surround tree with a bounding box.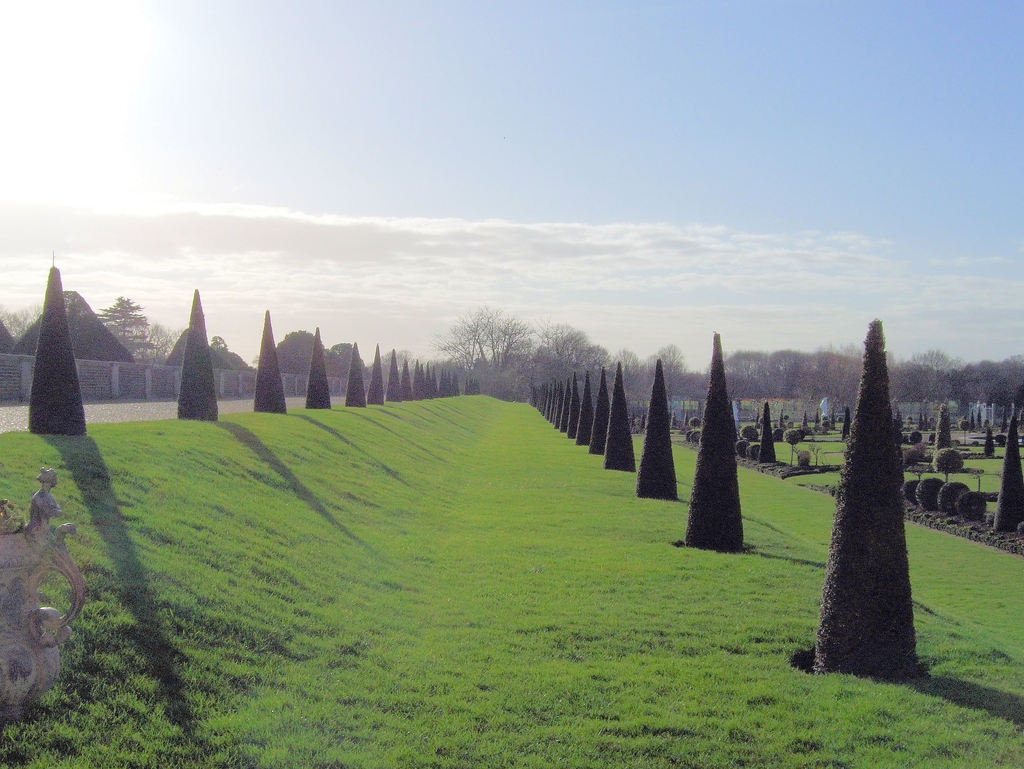
bbox=[276, 327, 329, 373].
